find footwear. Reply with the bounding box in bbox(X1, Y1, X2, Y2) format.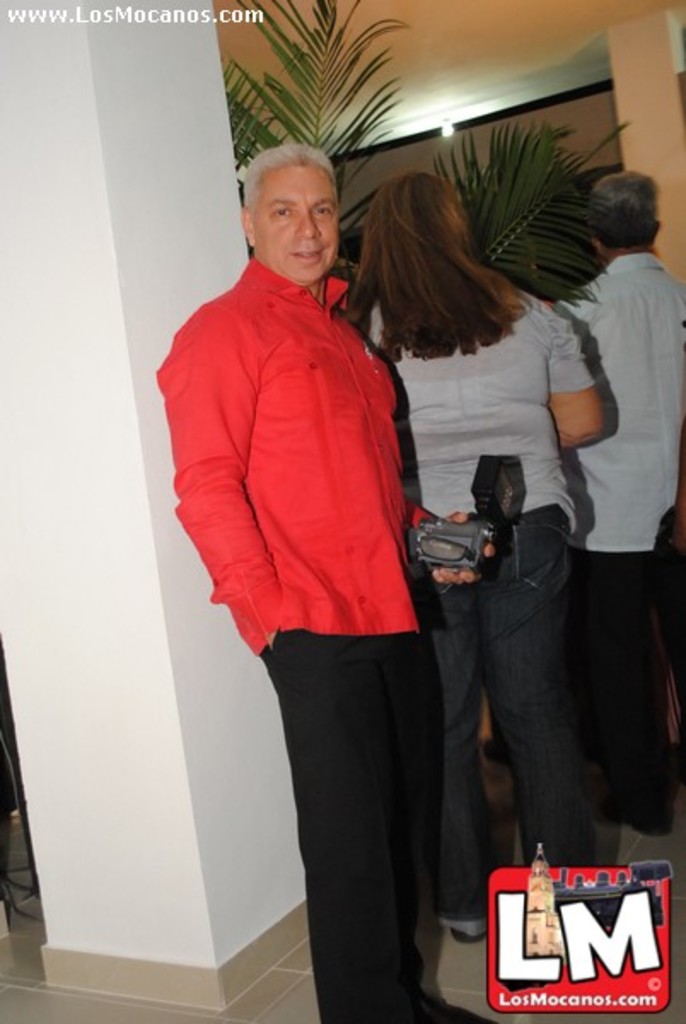
bbox(602, 804, 660, 840).
